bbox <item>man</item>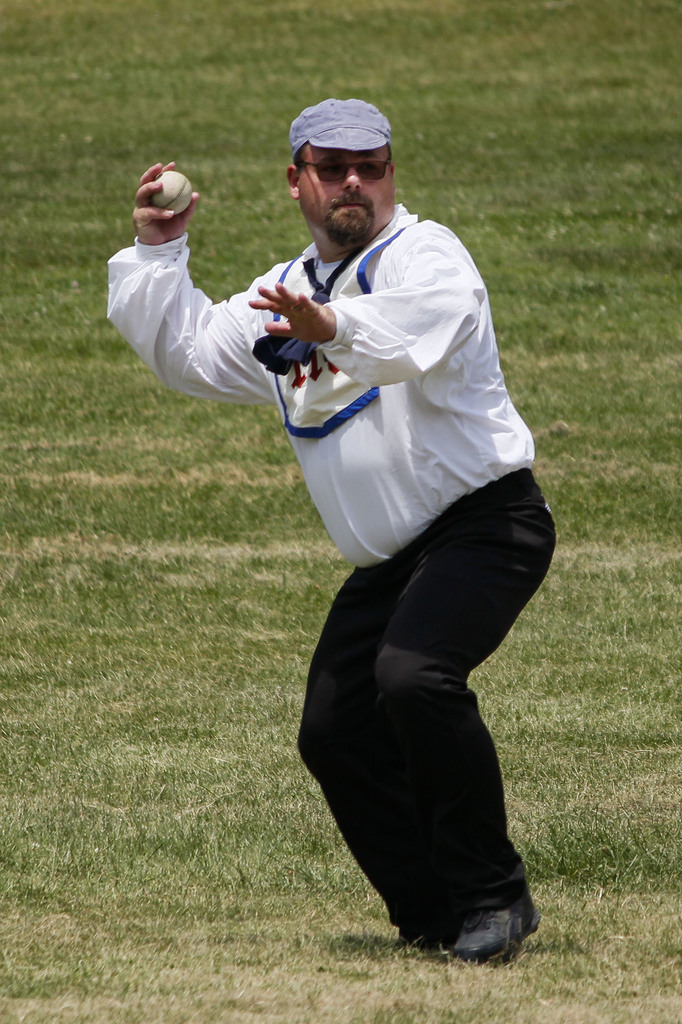
[x1=125, y1=80, x2=576, y2=935]
